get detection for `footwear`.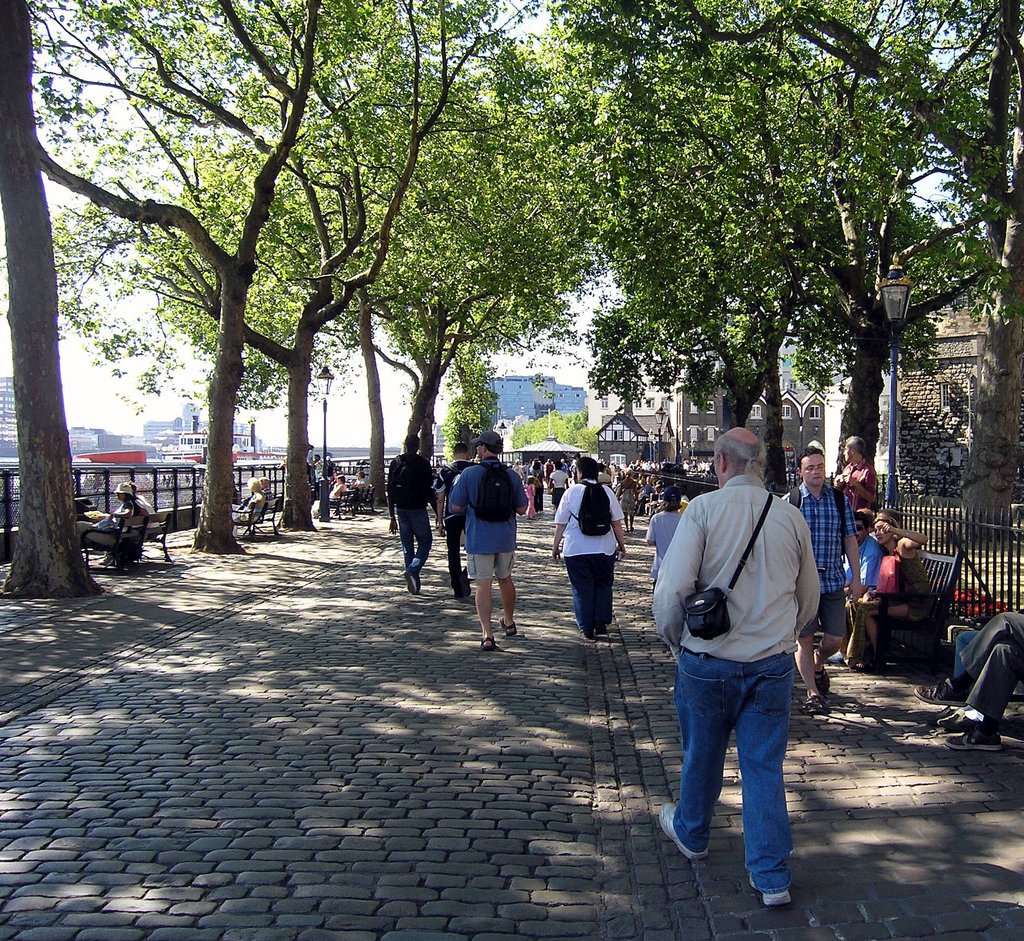
Detection: {"x1": 908, "y1": 682, "x2": 969, "y2": 711}.
